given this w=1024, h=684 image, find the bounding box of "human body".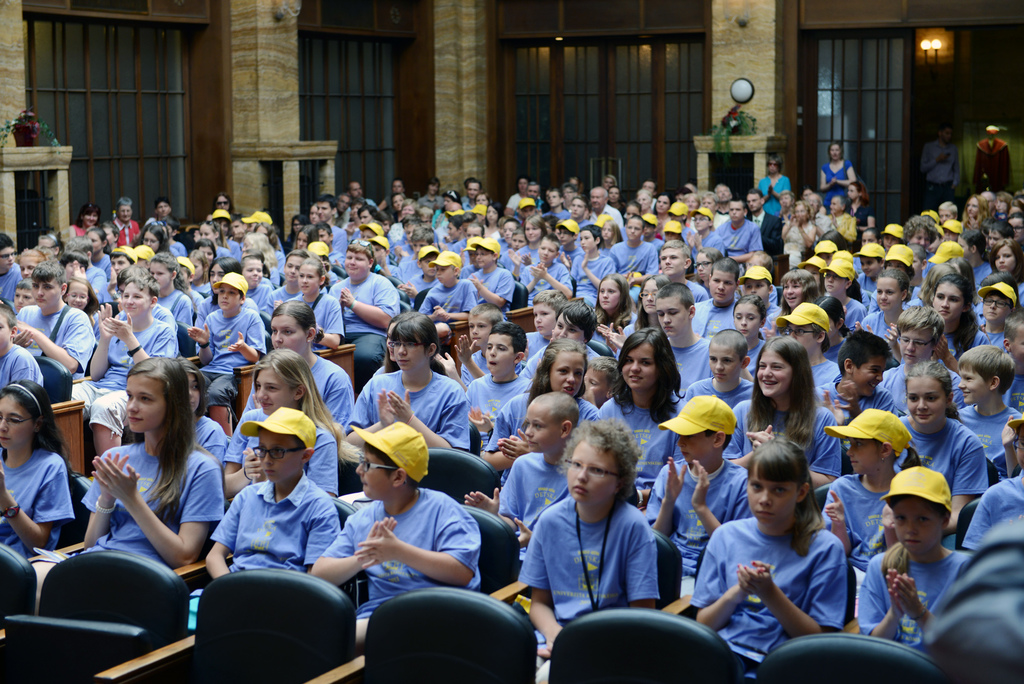
478,393,593,474.
